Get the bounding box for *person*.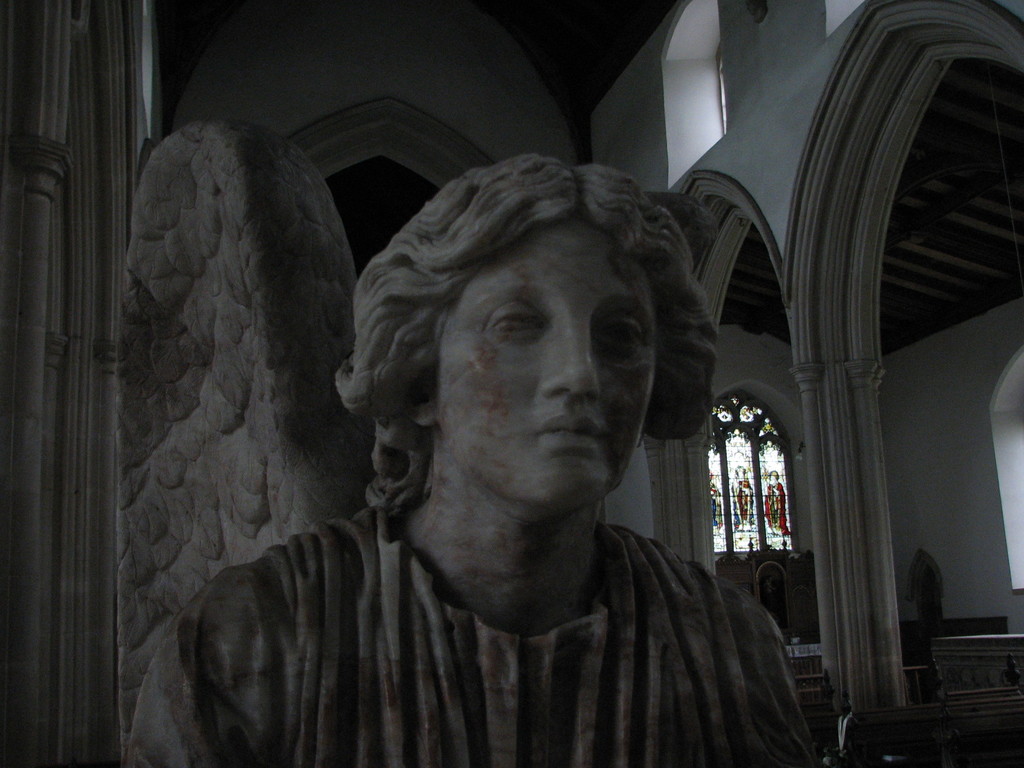
Rect(728, 461, 760, 528).
